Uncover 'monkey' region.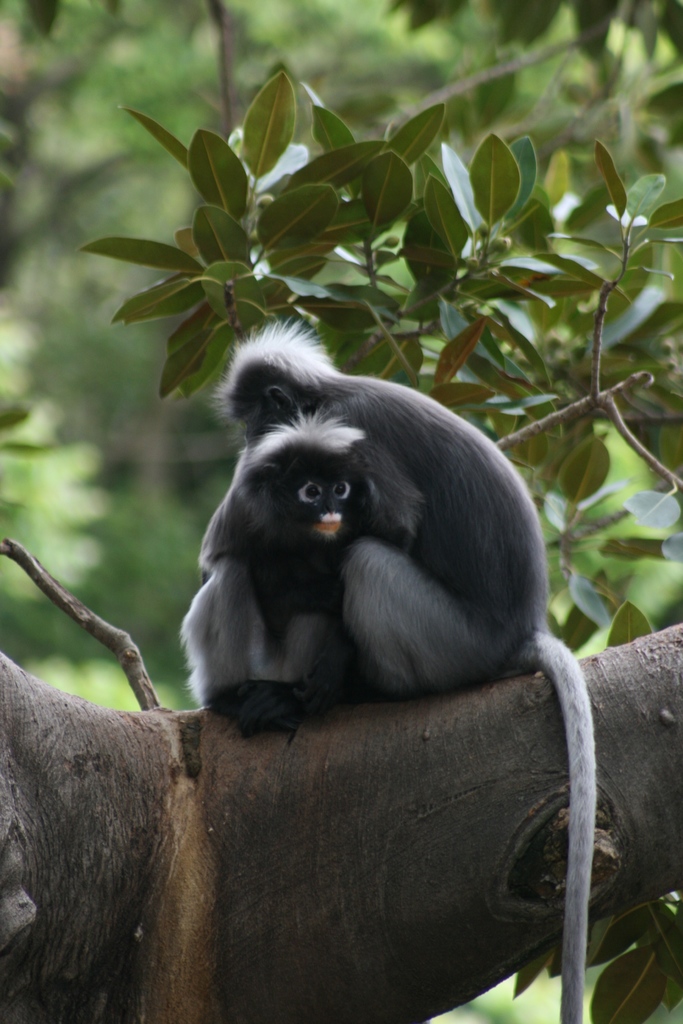
Uncovered: crop(176, 346, 632, 915).
